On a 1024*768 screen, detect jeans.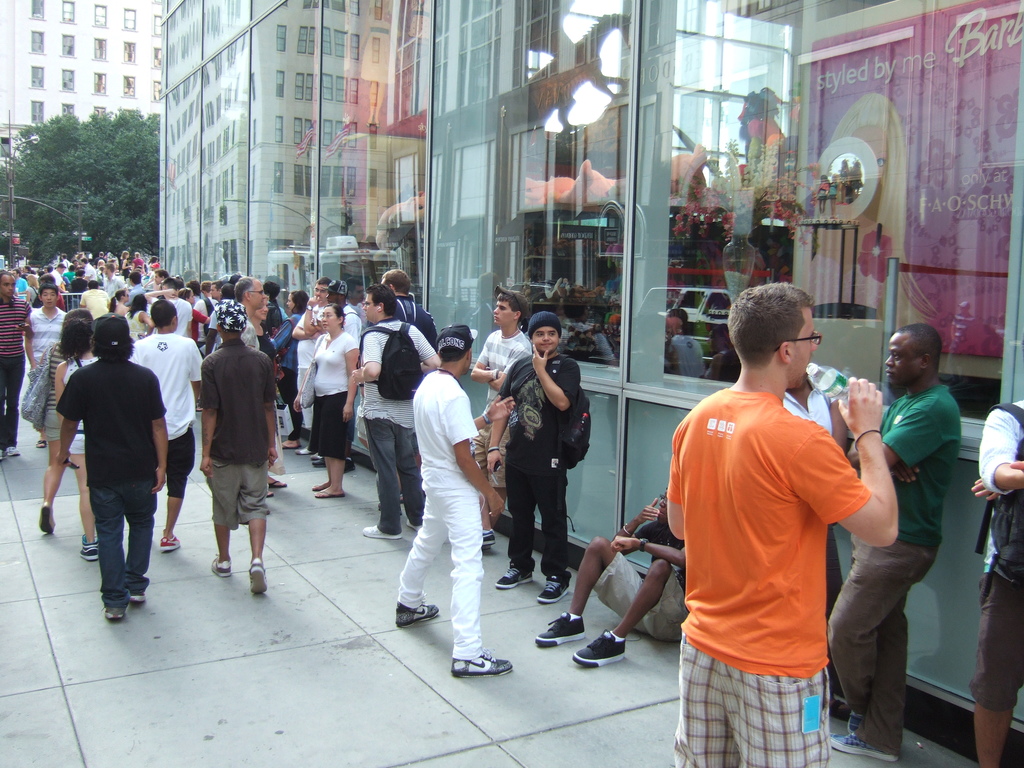
[88, 478, 157, 609].
